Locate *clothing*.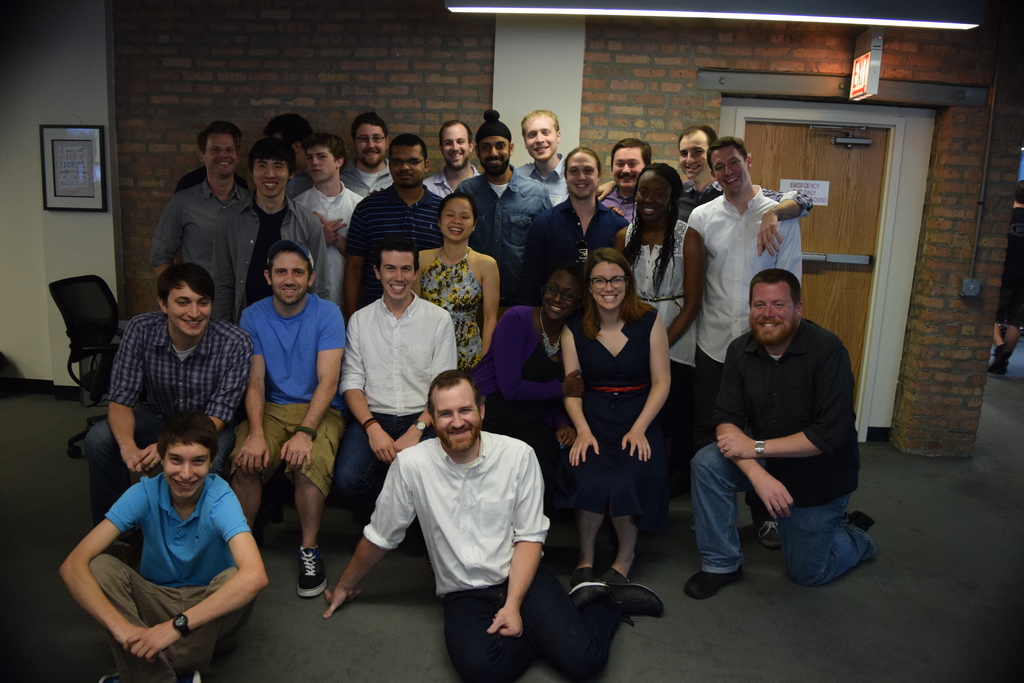
Bounding box: bbox=(373, 431, 619, 674).
